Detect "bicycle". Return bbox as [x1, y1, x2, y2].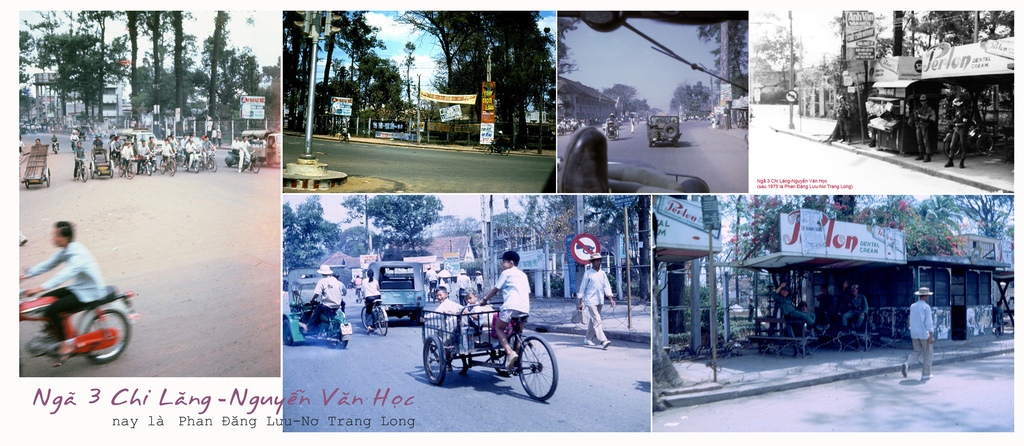
[118, 154, 134, 178].
